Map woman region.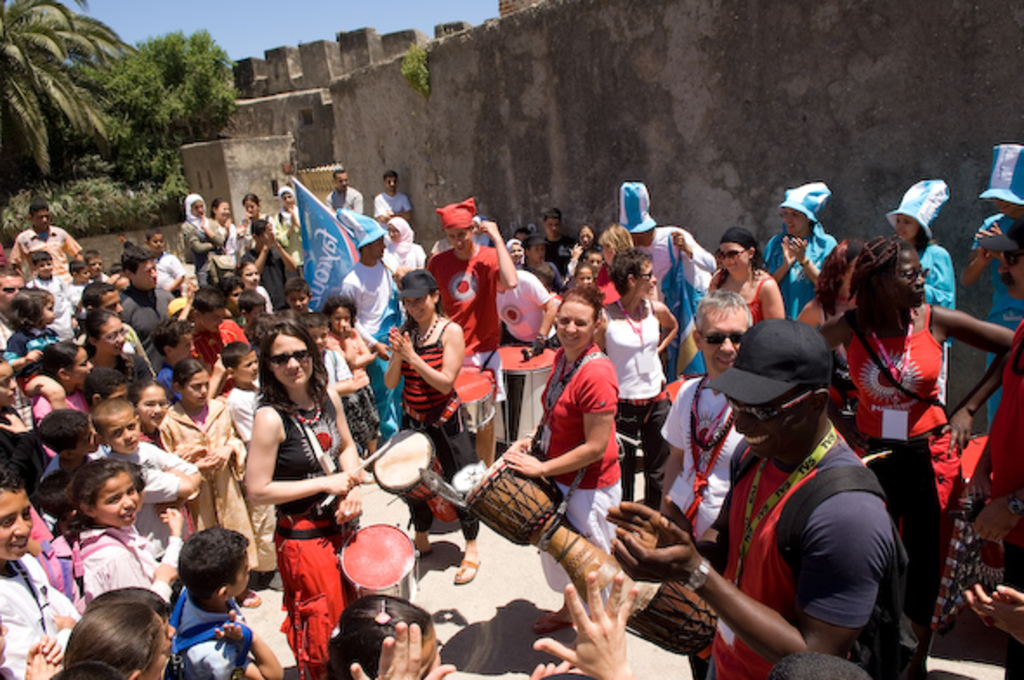
Mapped to x1=384 y1=269 x2=489 y2=585.
